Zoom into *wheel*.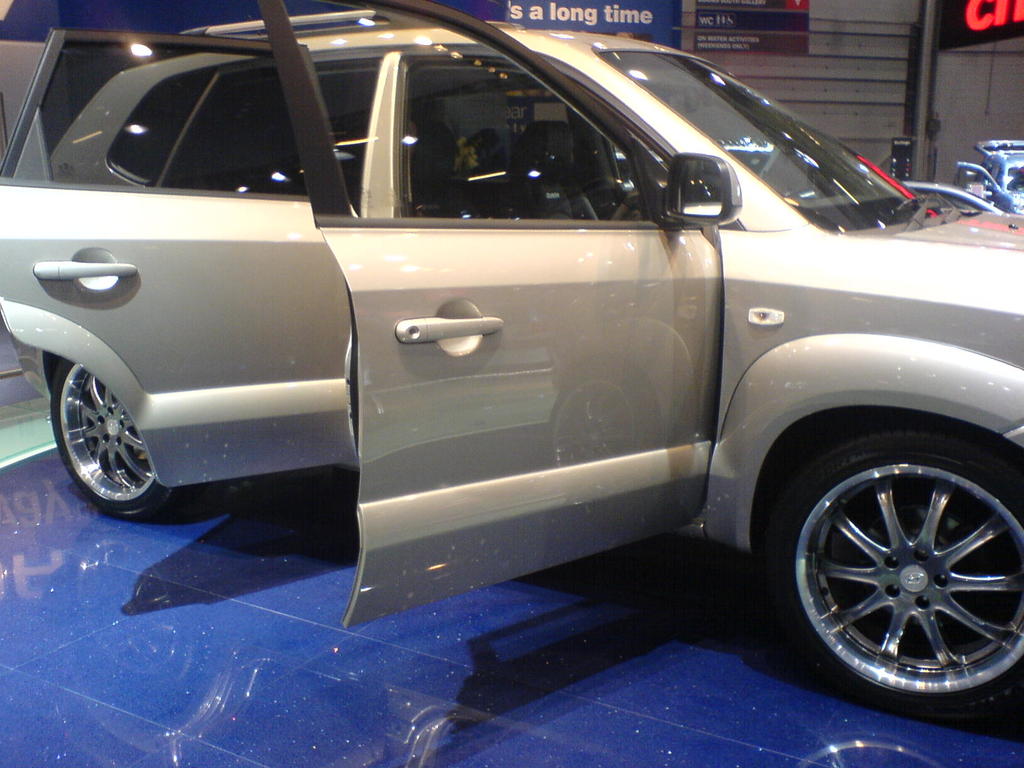
Zoom target: detection(790, 417, 1023, 716).
